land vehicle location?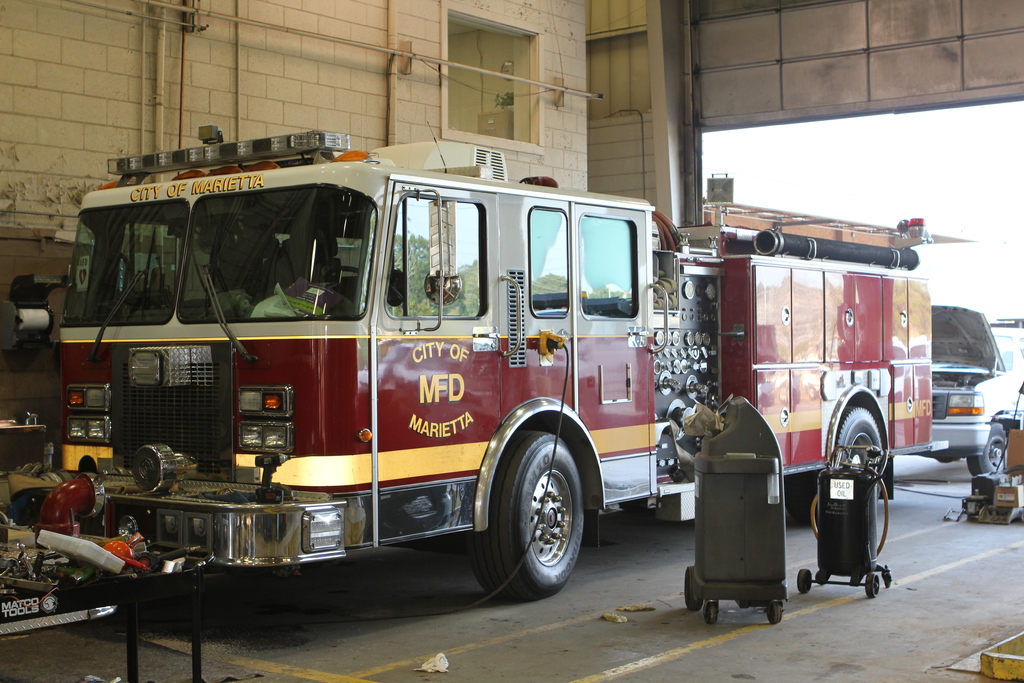
(x1=932, y1=300, x2=1023, y2=479)
